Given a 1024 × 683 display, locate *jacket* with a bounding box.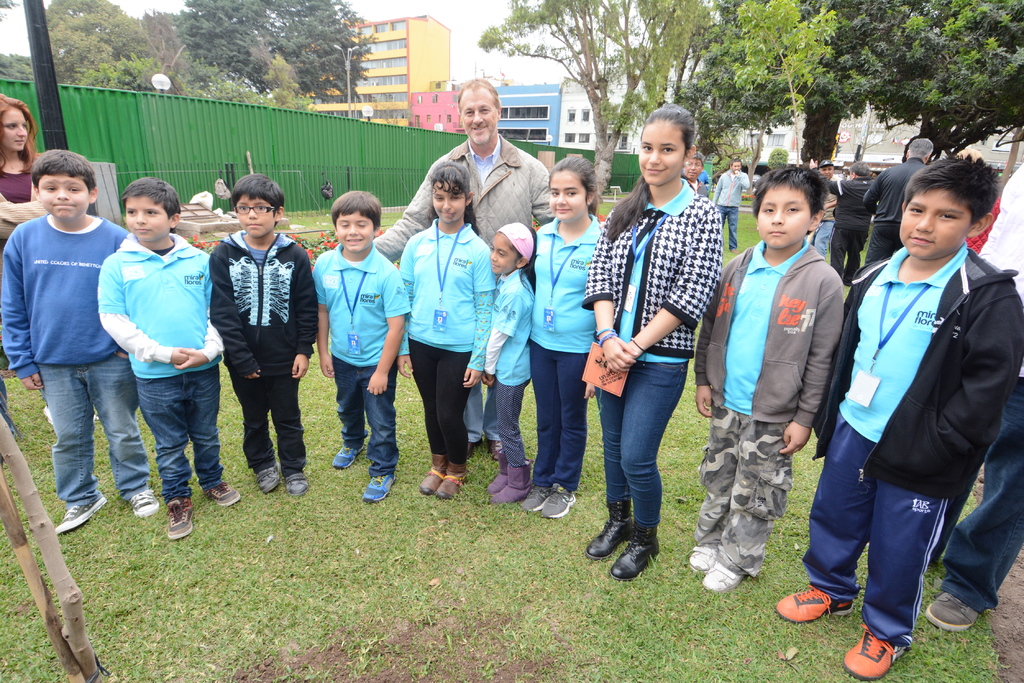
Located: BBox(692, 241, 847, 429).
